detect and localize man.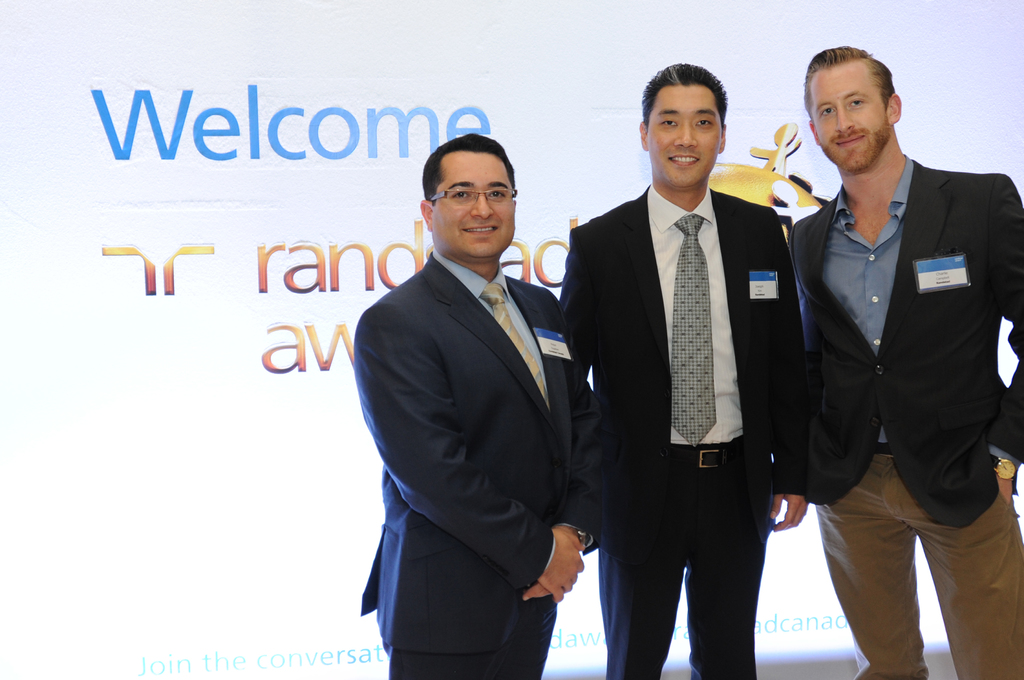
Localized at {"x1": 355, "y1": 128, "x2": 600, "y2": 679}.
